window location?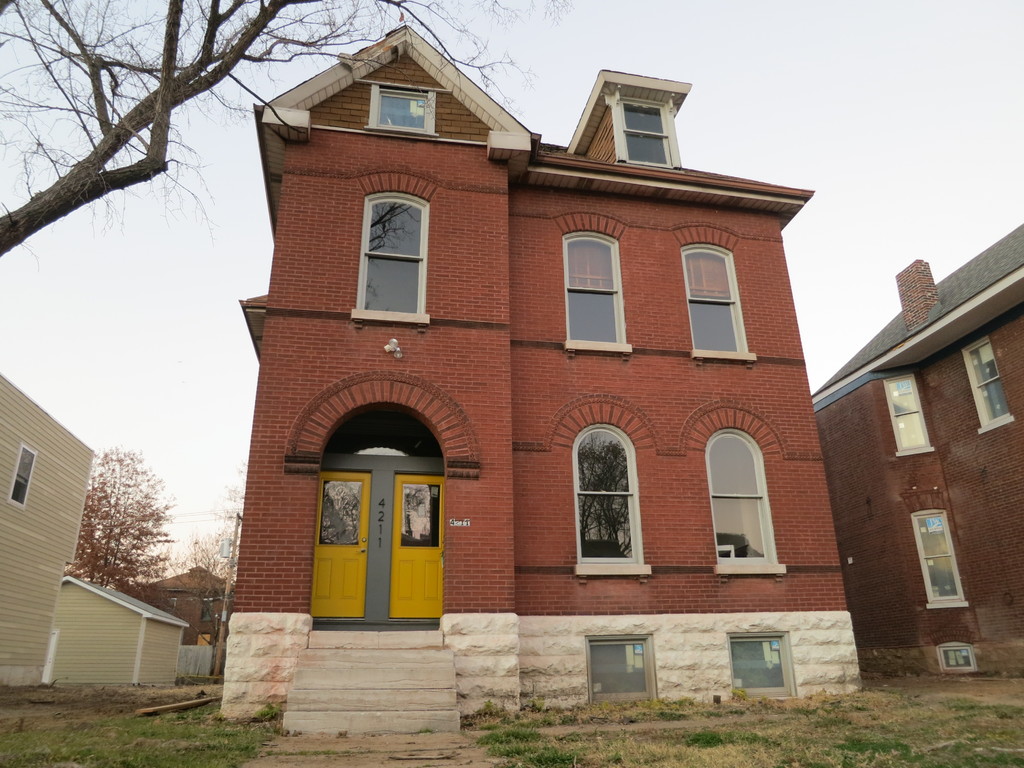
{"x1": 675, "y1": 238, "x2": 758, "y2": 365}
